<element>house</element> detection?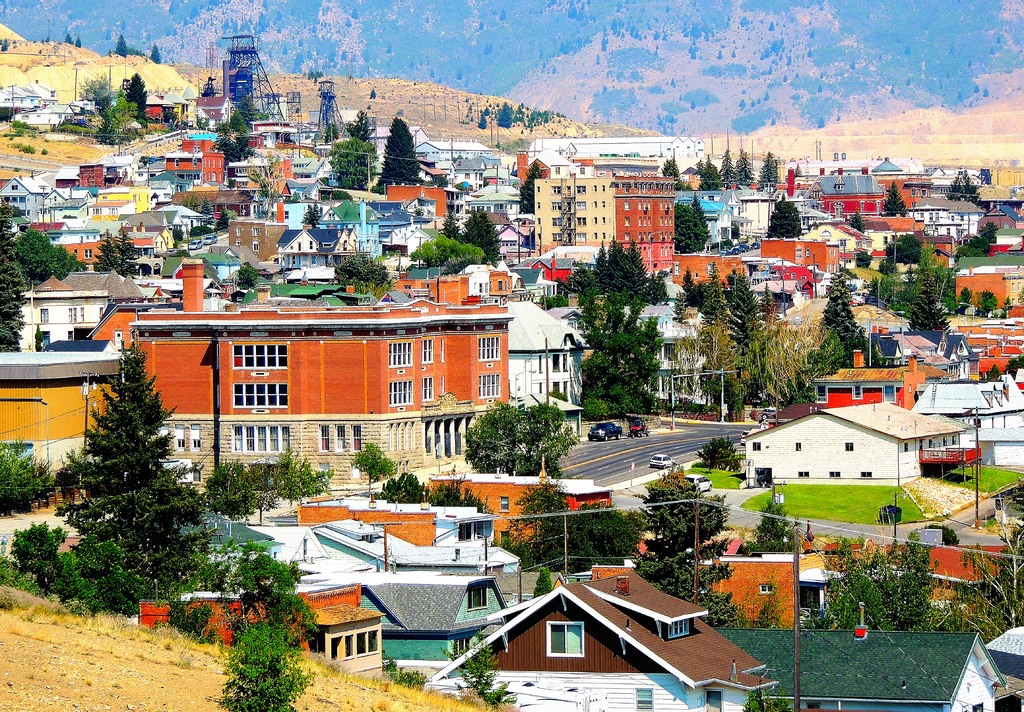
pyautogui.locateOnScreen(454, 221, 473, 264)
